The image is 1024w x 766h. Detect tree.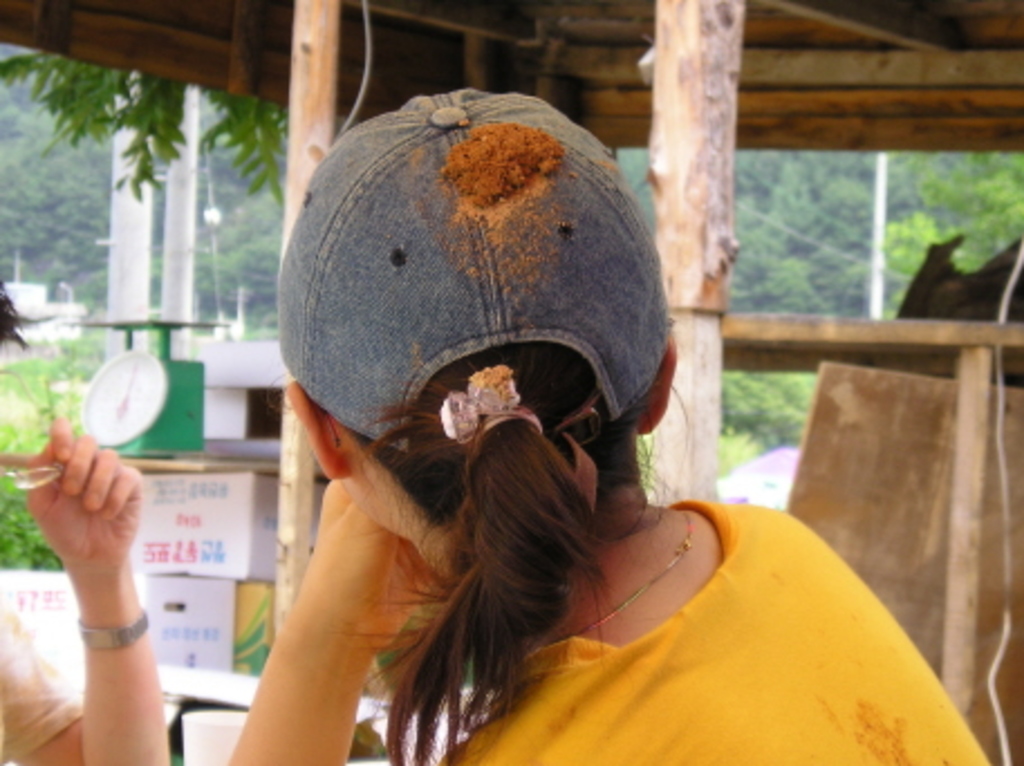
Detection: (0, 56, 294, 208).
